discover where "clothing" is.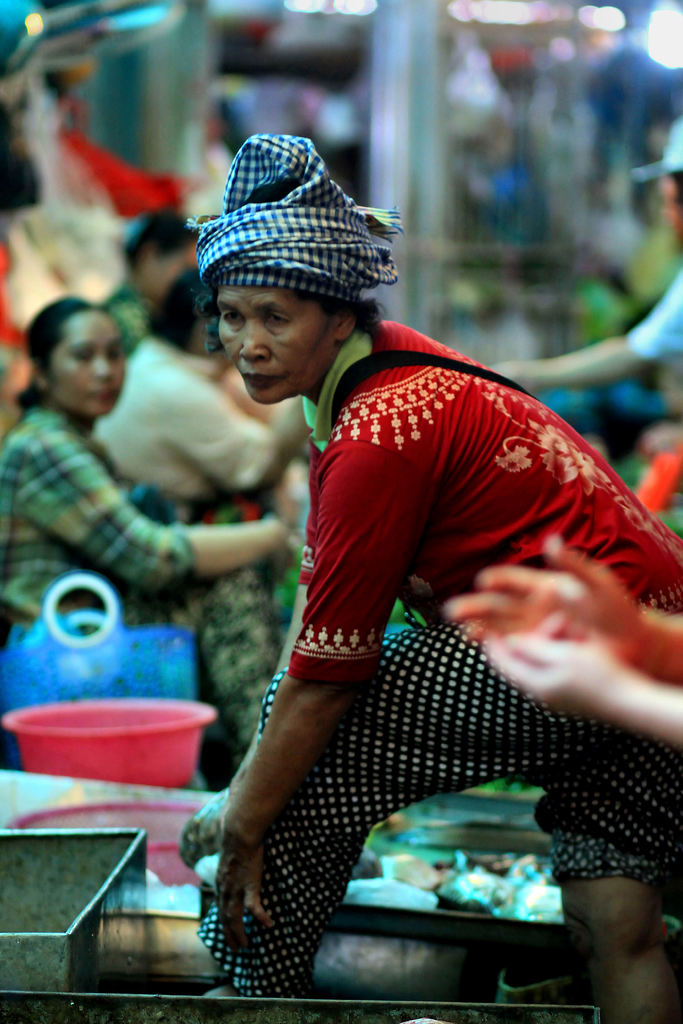
Discovered at left=183, top=310, right=652, bottom=990.
